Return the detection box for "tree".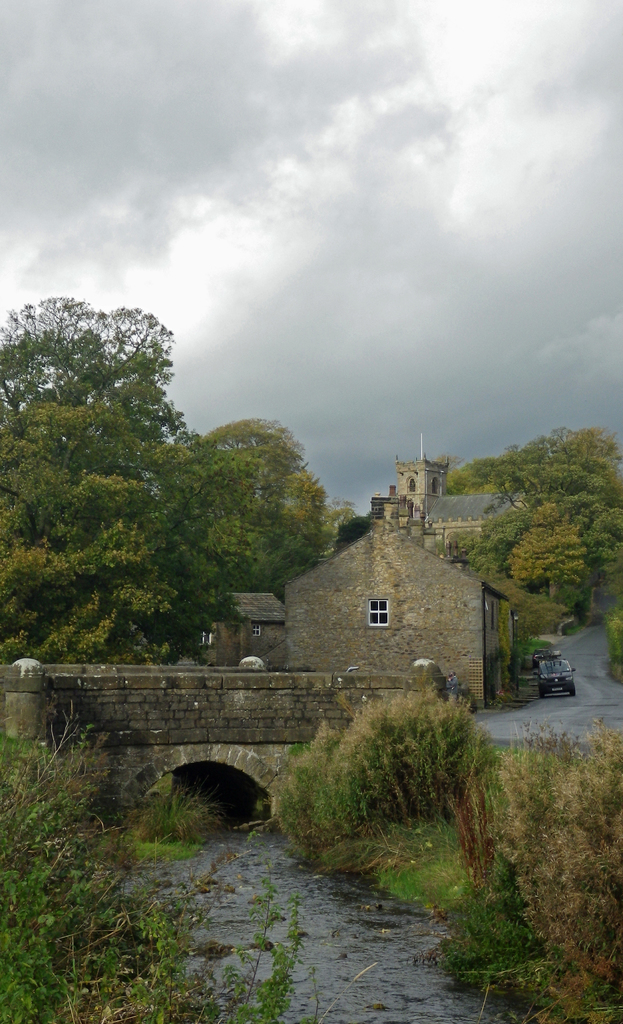
13,276,238,676.
